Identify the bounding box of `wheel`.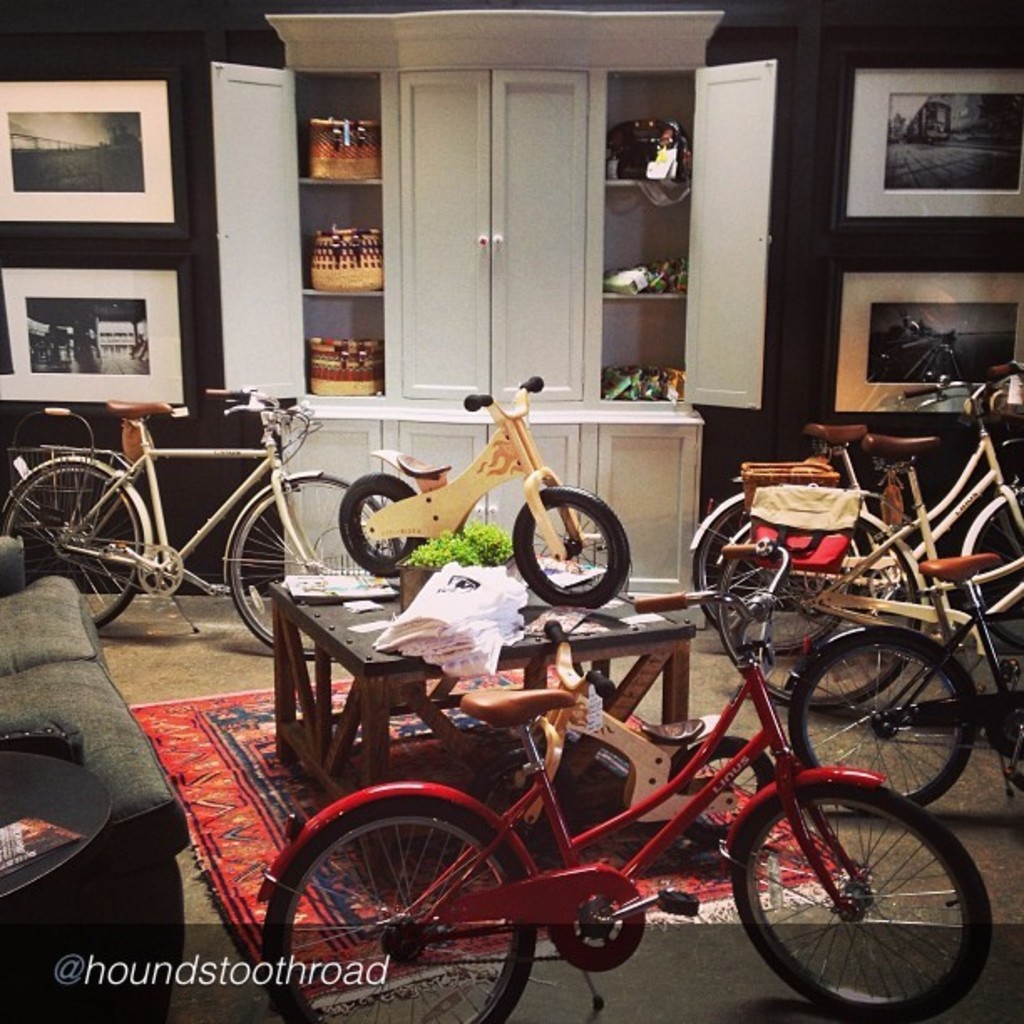
{"x1": 693, "y1": 499, "x2": 865, "y2": 658}.
